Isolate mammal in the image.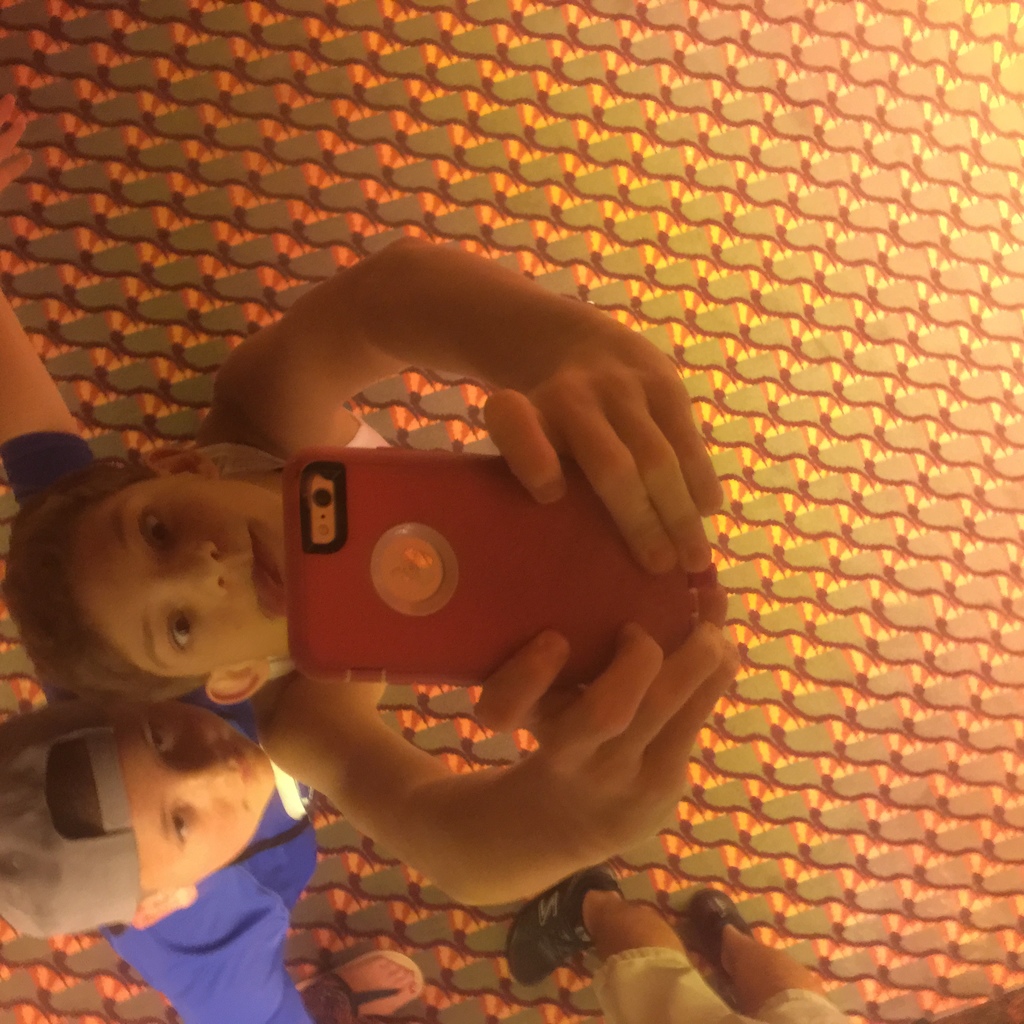
Isolated region: rect(0, 230, 730, 911).
